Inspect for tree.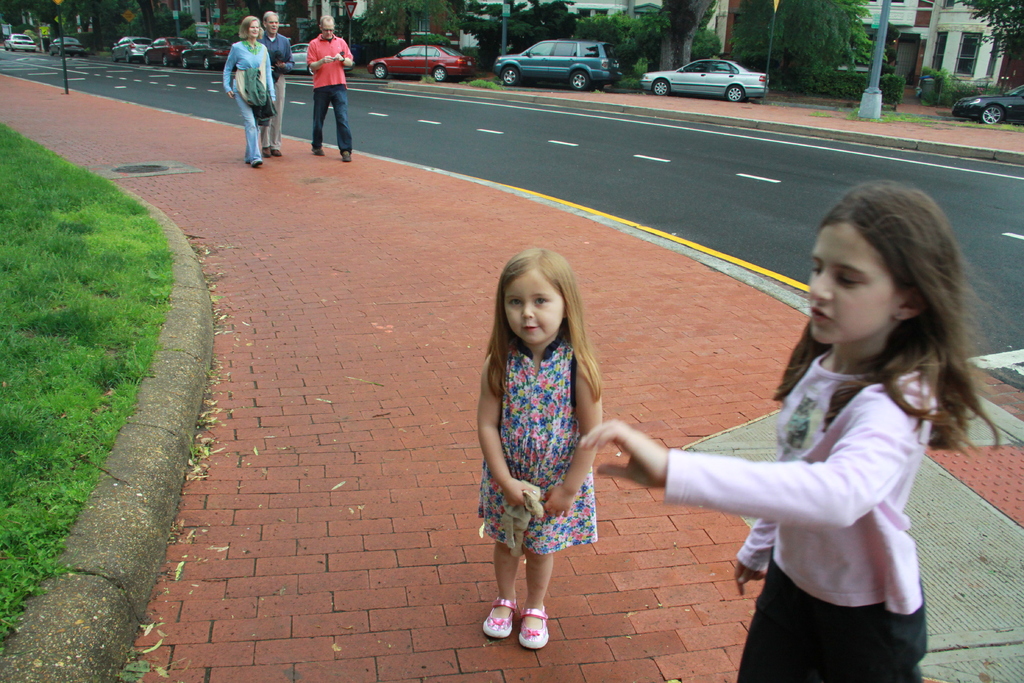
Inspection: left=201, top=0, right=220, bottom=38.
